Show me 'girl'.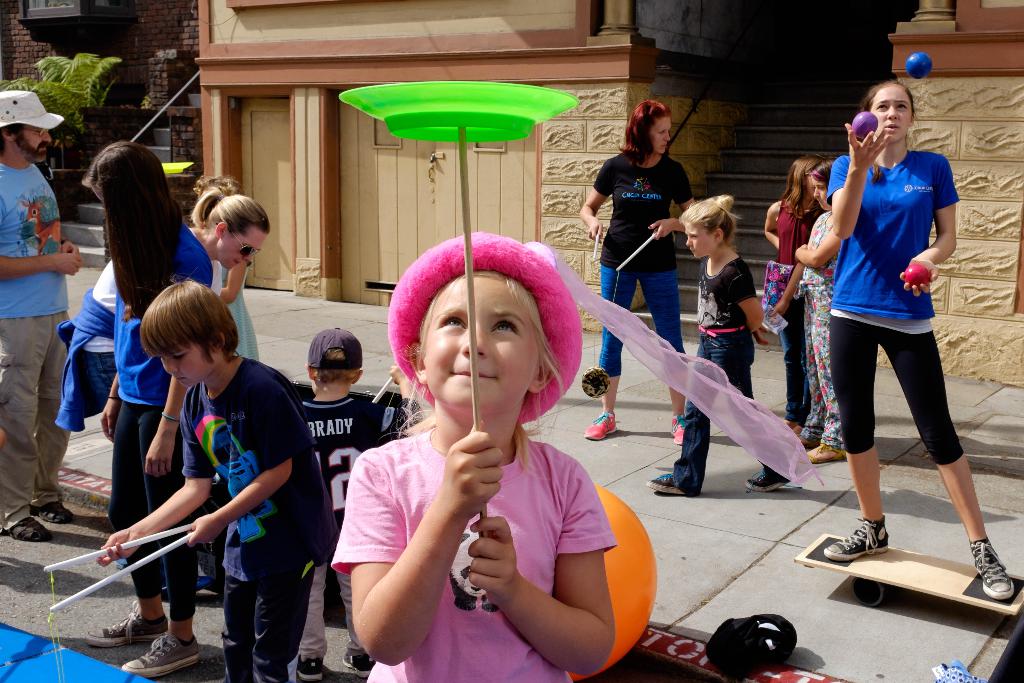
'girl' is here: x1=84 y1=143 x2=211 y2=677.
